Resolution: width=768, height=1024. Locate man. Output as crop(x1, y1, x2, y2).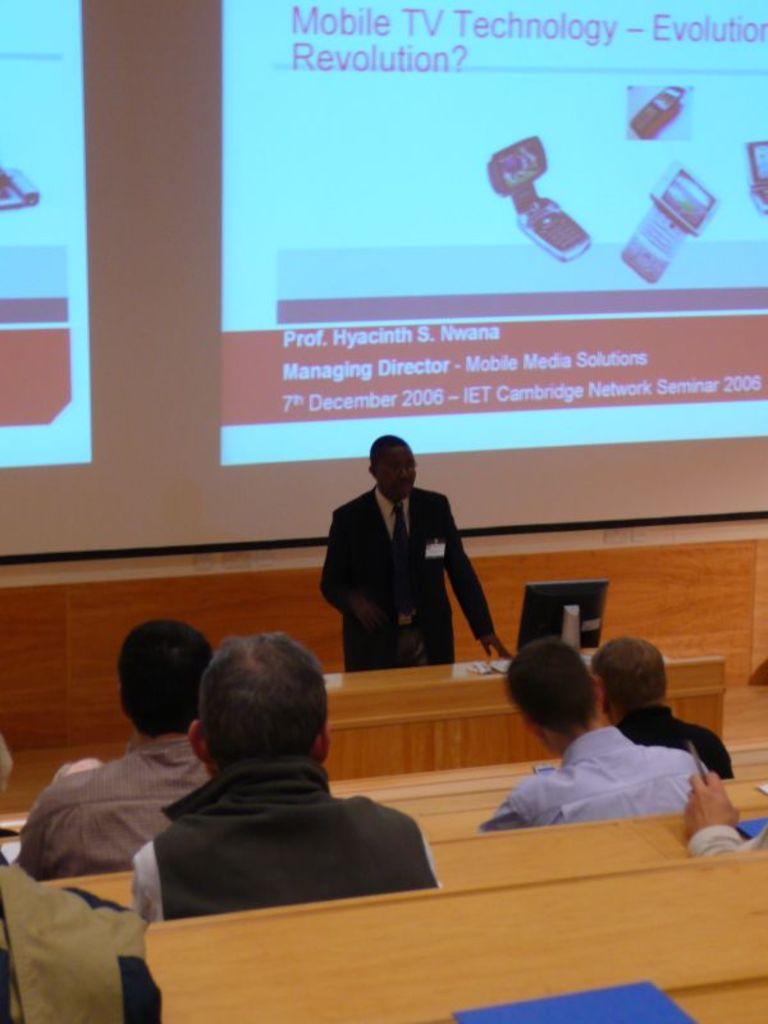
crop(604, 620, 741, 772).
